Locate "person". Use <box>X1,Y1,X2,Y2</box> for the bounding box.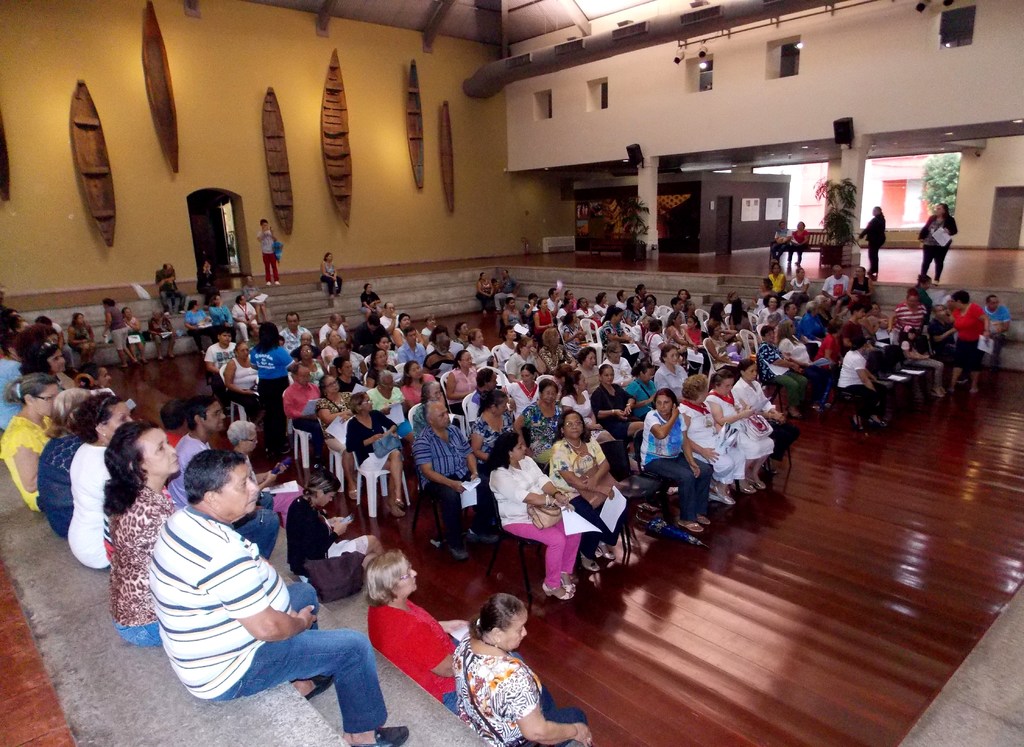
<box>209,291,234,341</box>.
